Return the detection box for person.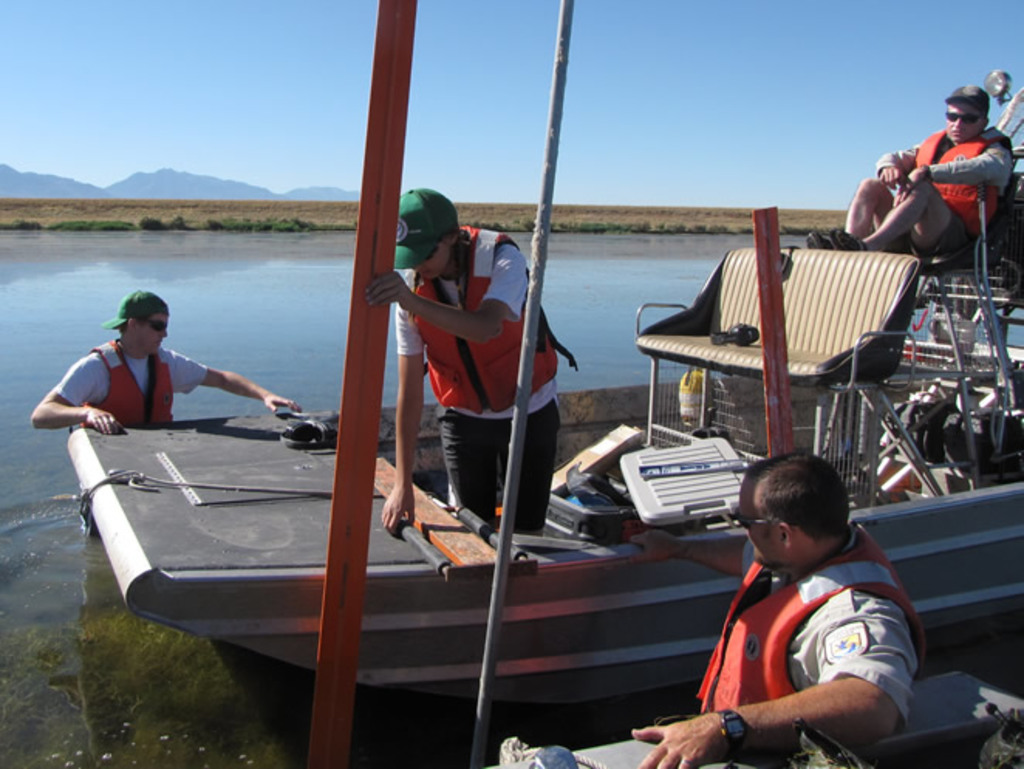
bbox=(25, 285, 303, 540).
